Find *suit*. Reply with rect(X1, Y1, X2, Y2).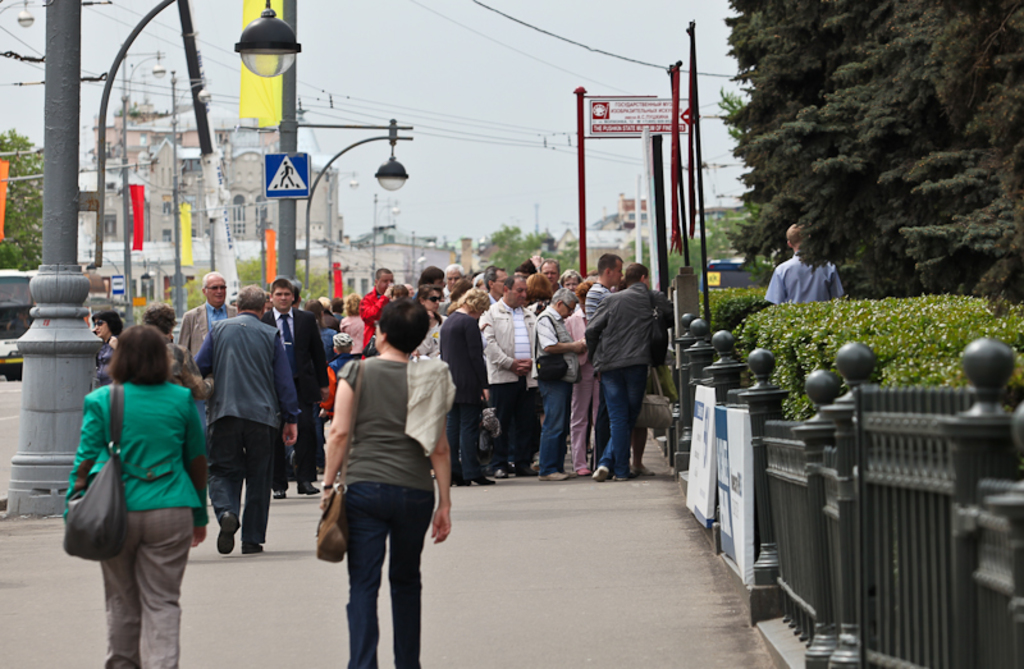
rect(172, 302, 239, 388).
